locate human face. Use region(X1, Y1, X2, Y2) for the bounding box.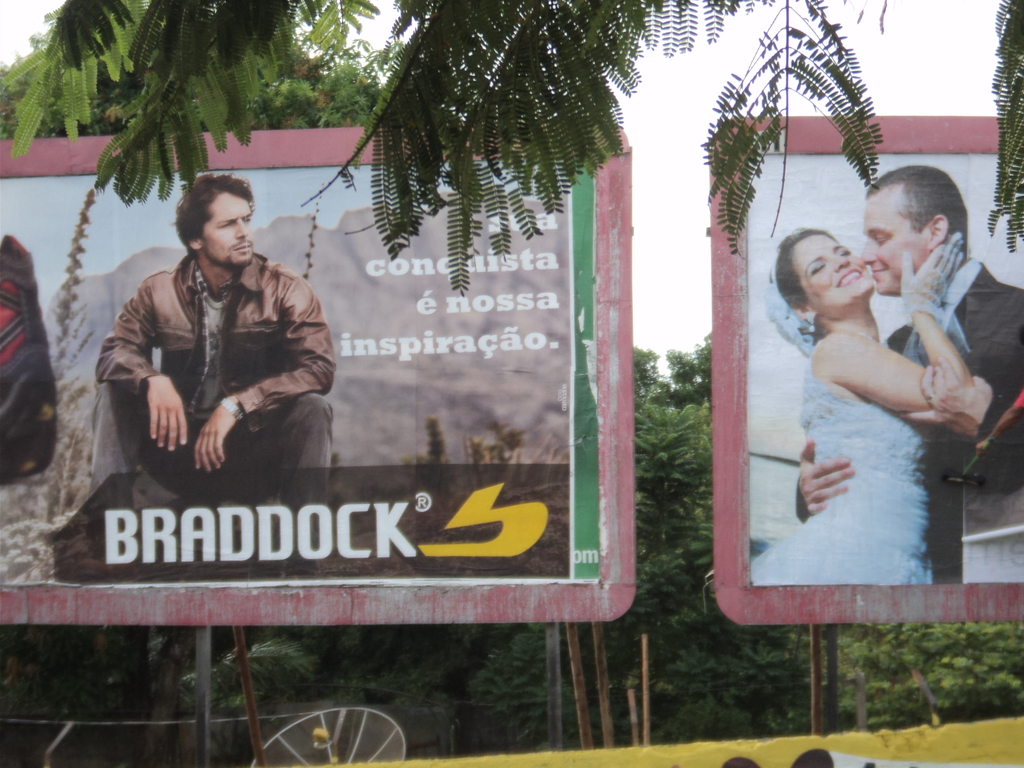
region(857, 186, 924, 291).
